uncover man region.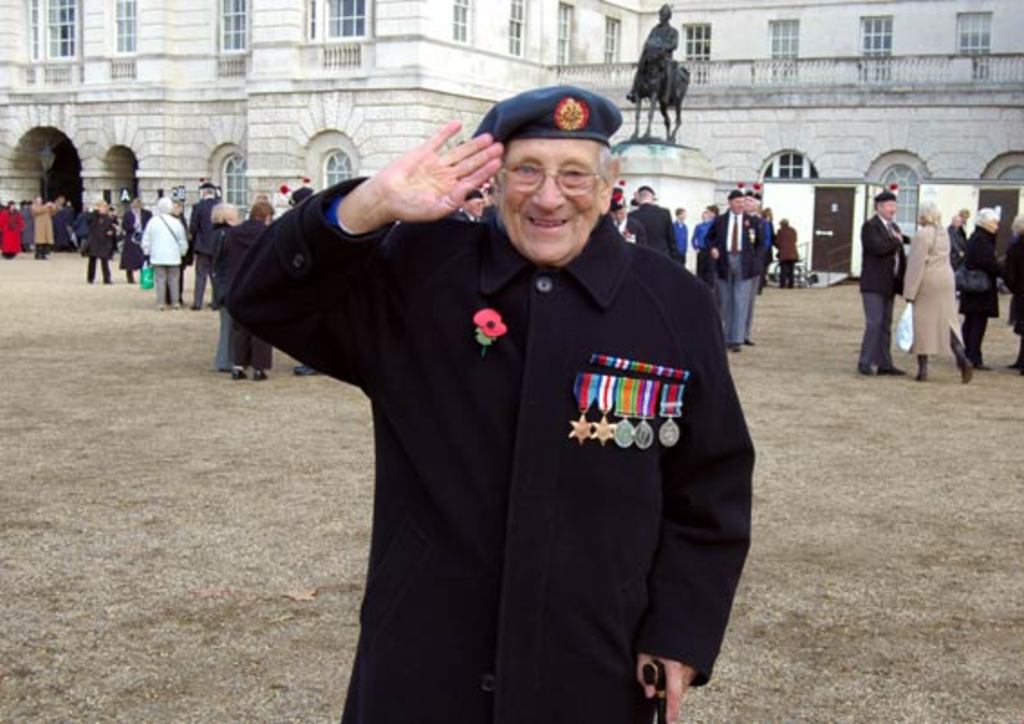
Uncovered: {"x1": 854, "y1": 179, "x2": 916, "y2": 377}.
